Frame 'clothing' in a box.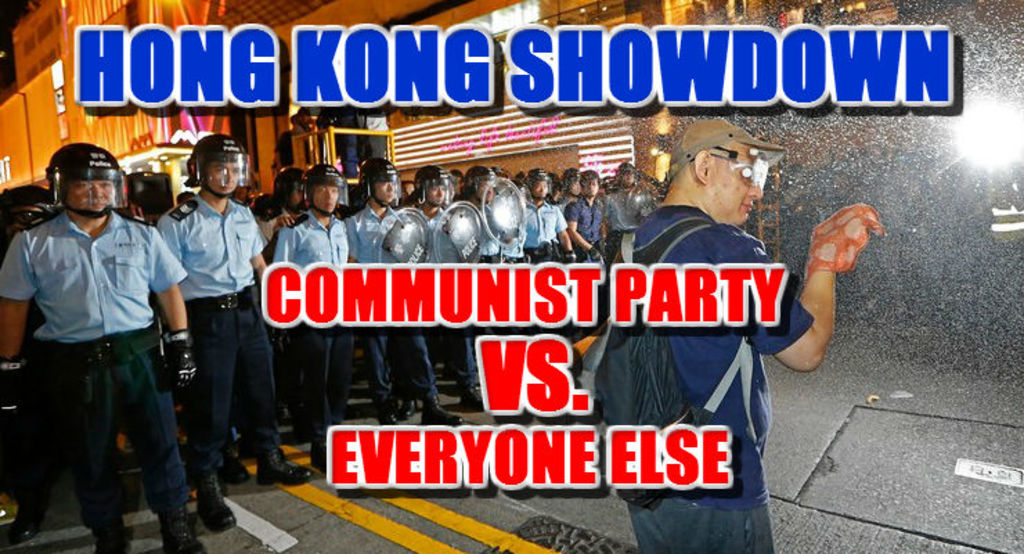
select_region(405, 197, 490, 404).
